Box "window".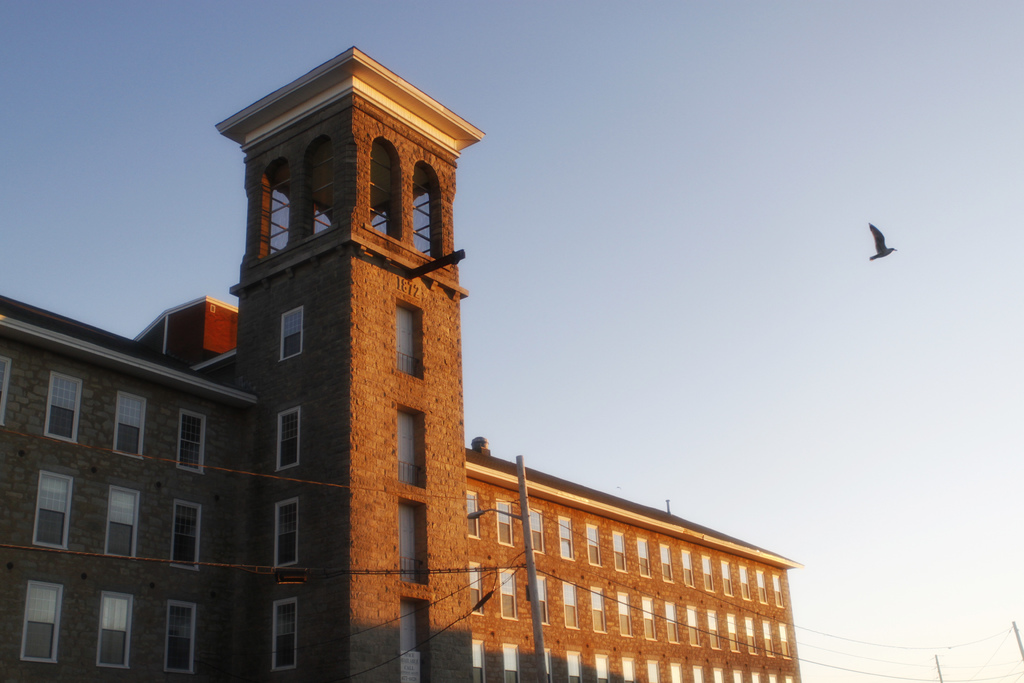
<bbox>616, 590, 634, 638</bbox>.
